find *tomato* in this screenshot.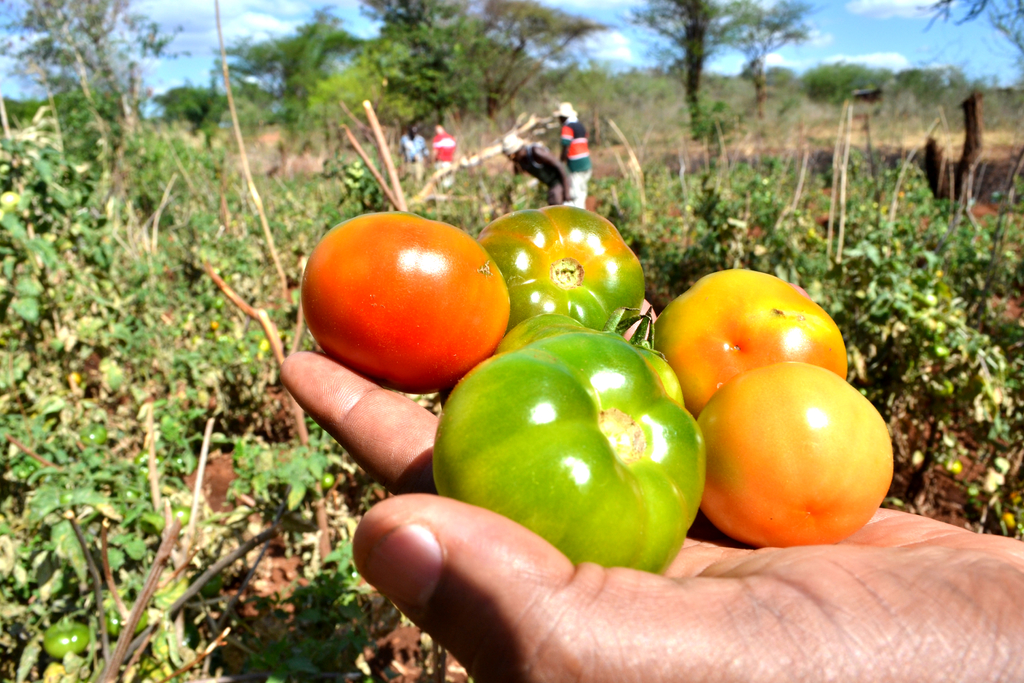
The bounding box for *tomato* is bbox=[476, 199, 648, 334].
